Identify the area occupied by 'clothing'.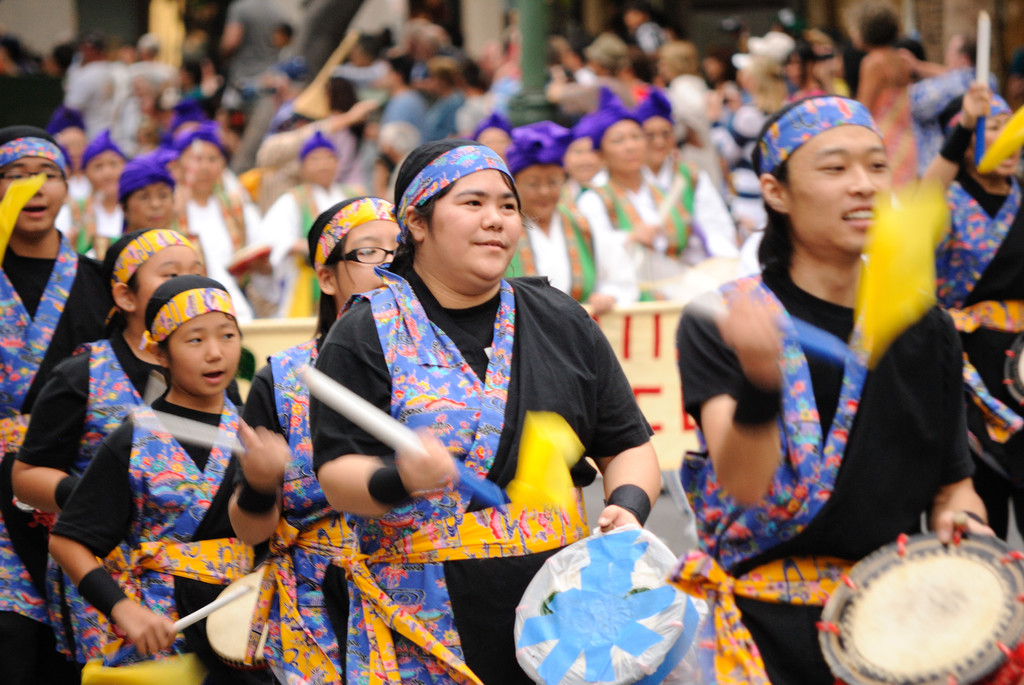
Area: select_region(0, 231, 113, 684).
